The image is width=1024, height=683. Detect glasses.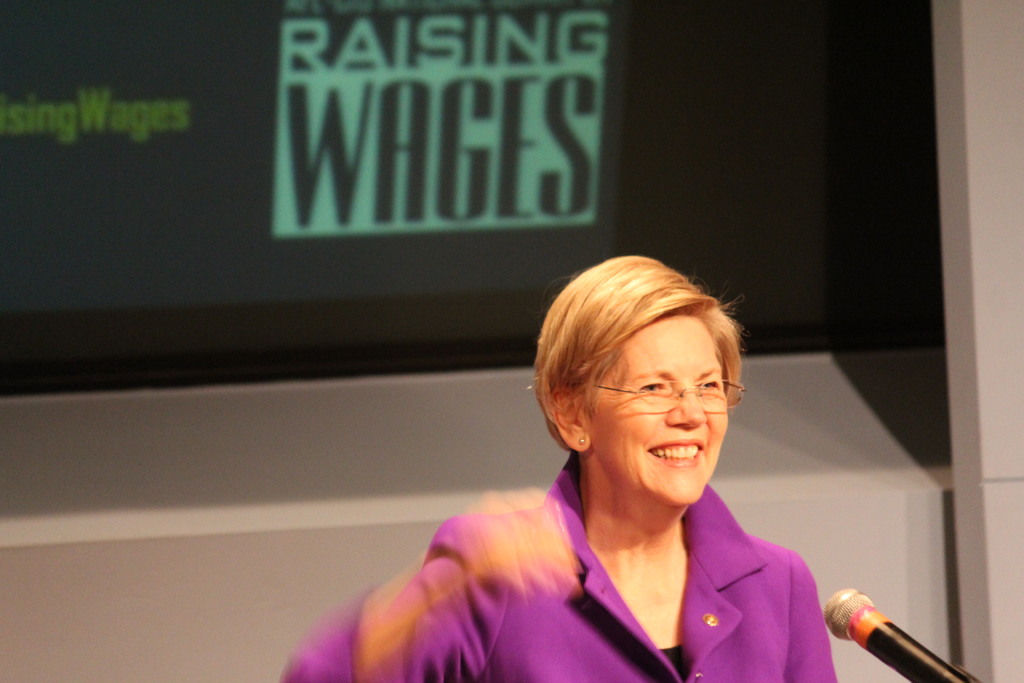
Detection: region(596, 383, 742, 427).
